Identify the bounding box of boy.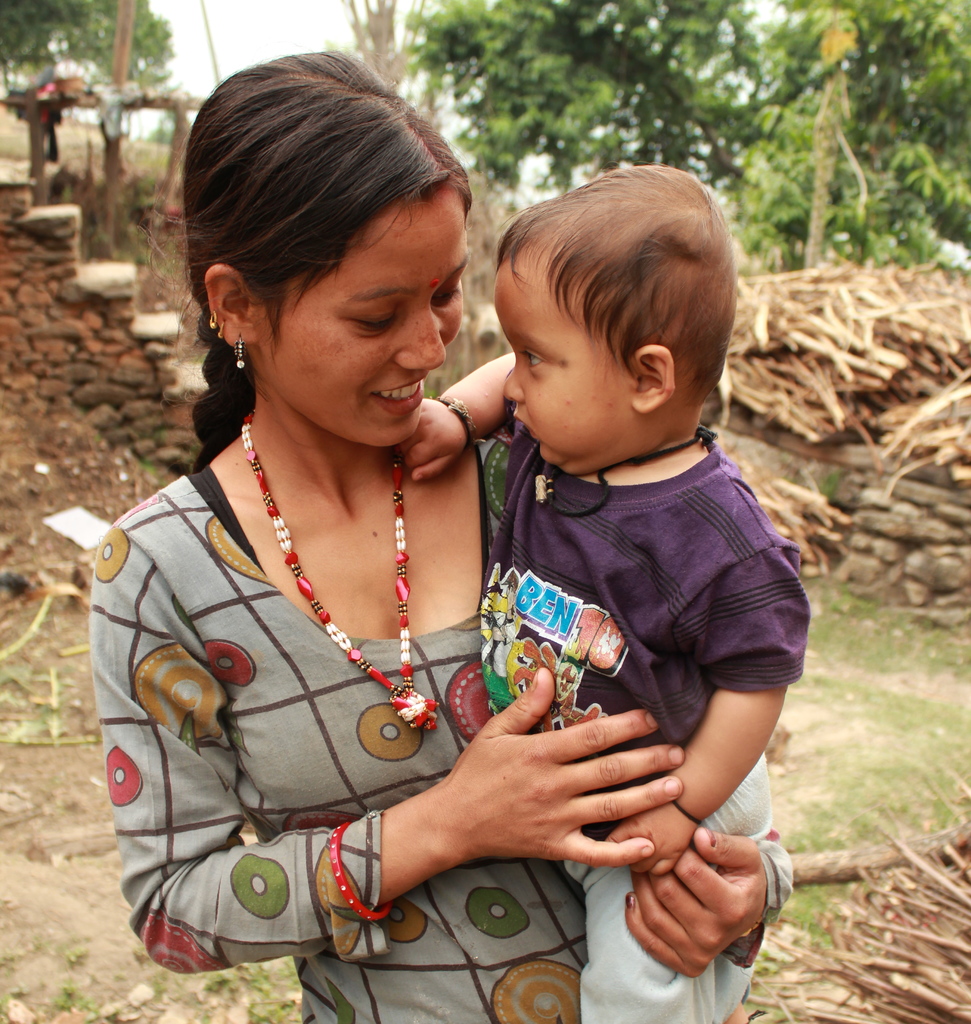
(398, 182, 819, 971).
